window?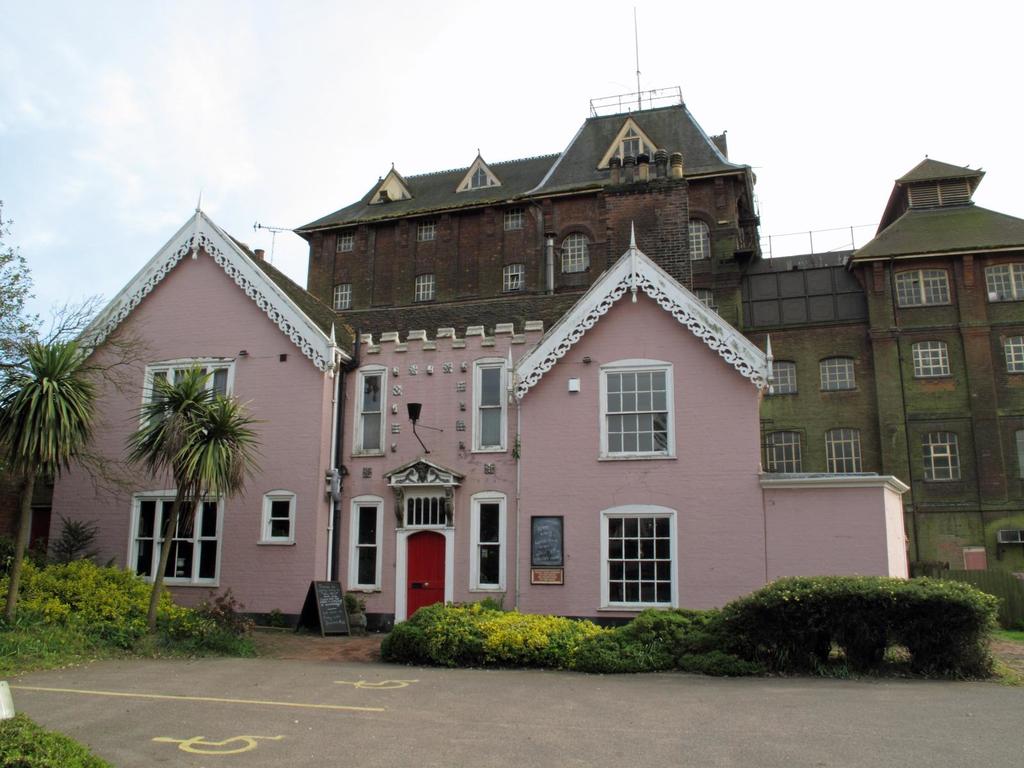
box=[332, 280, 349, 310]
